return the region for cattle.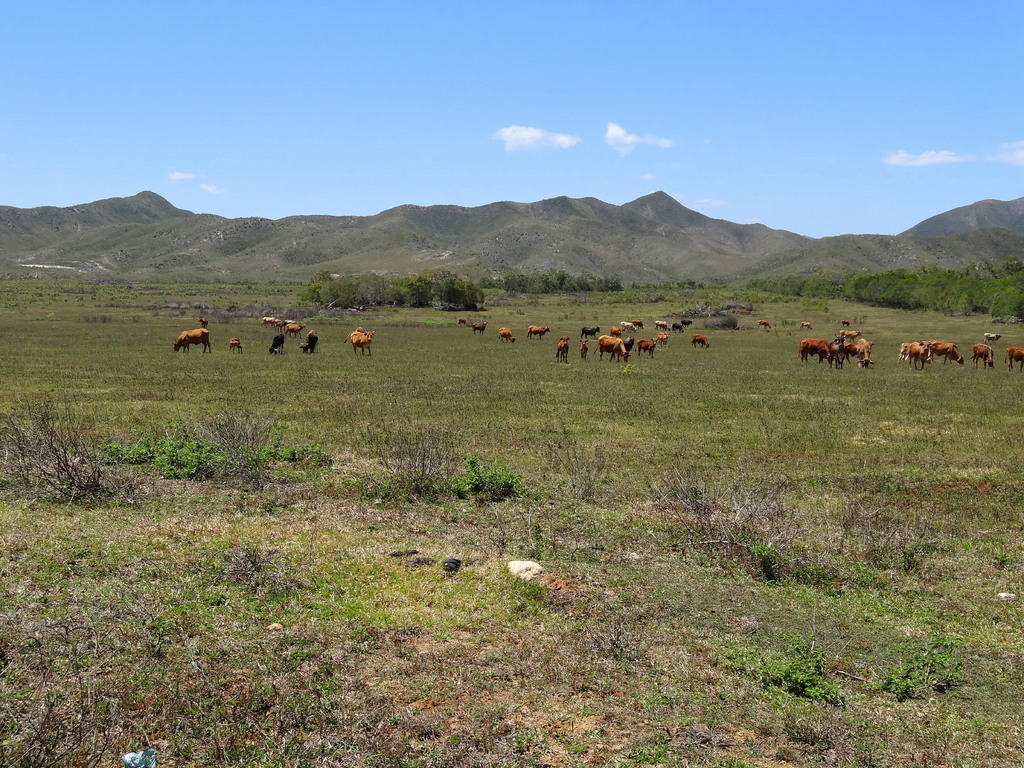
1004/345/1023/371.
